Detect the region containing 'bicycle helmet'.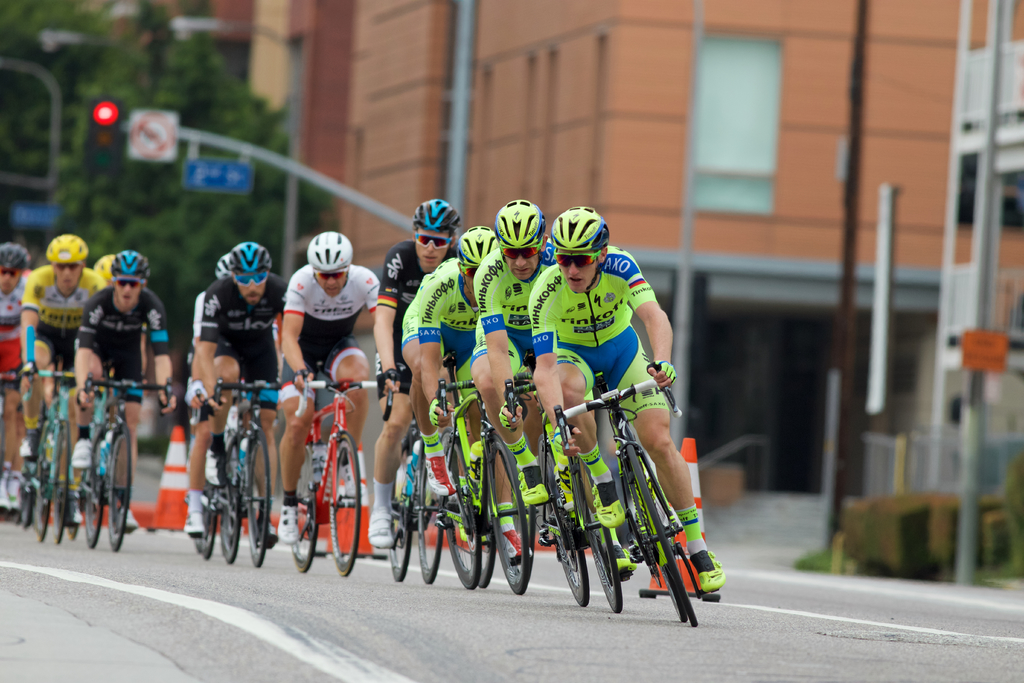
(left=552, top=202, right=611, bottom=247).
